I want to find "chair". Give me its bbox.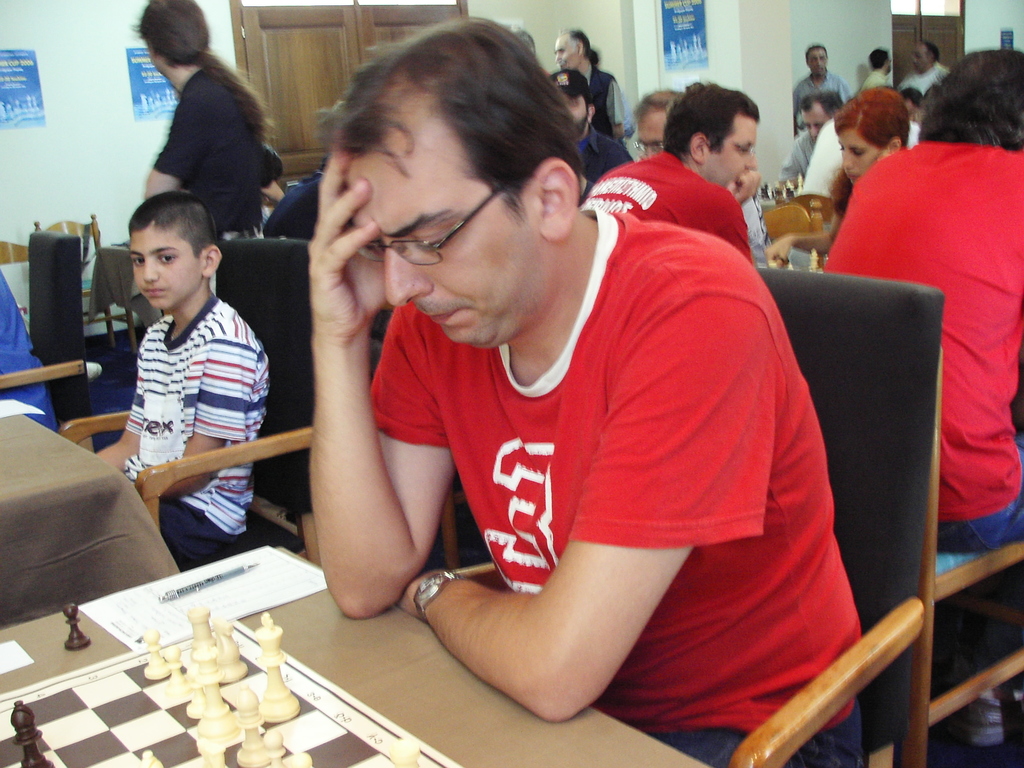
x1=456, y1=266, x2=946, y2=767.
